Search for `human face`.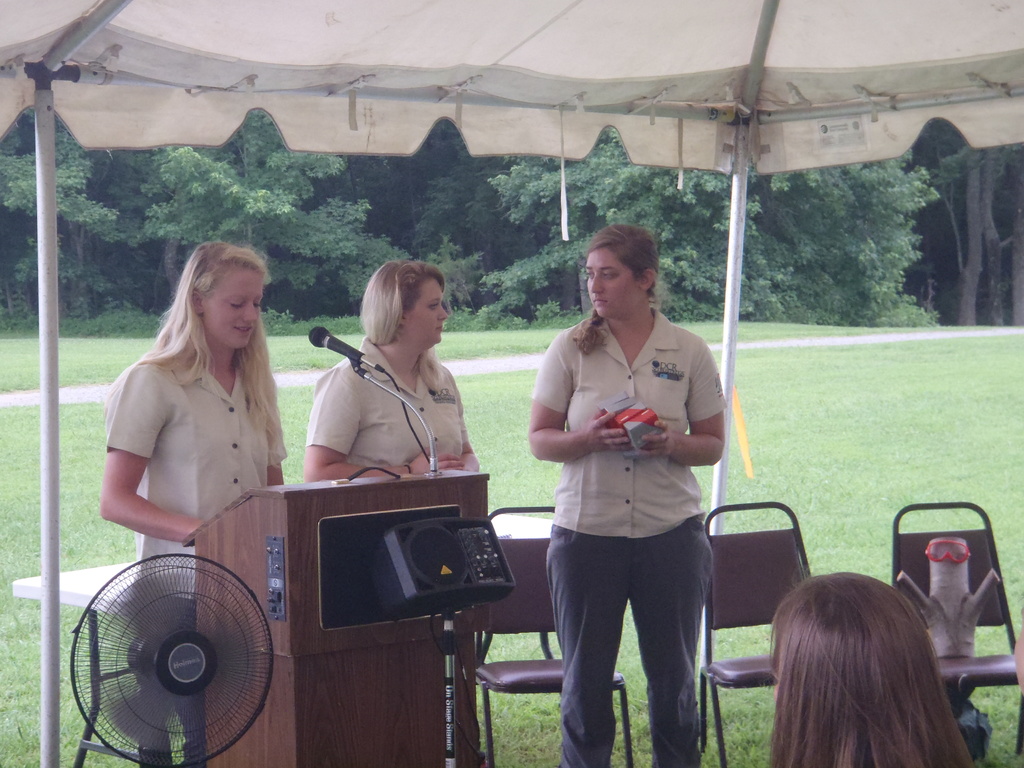
Found at (left=195, top=262, right=269, bottom=352).
